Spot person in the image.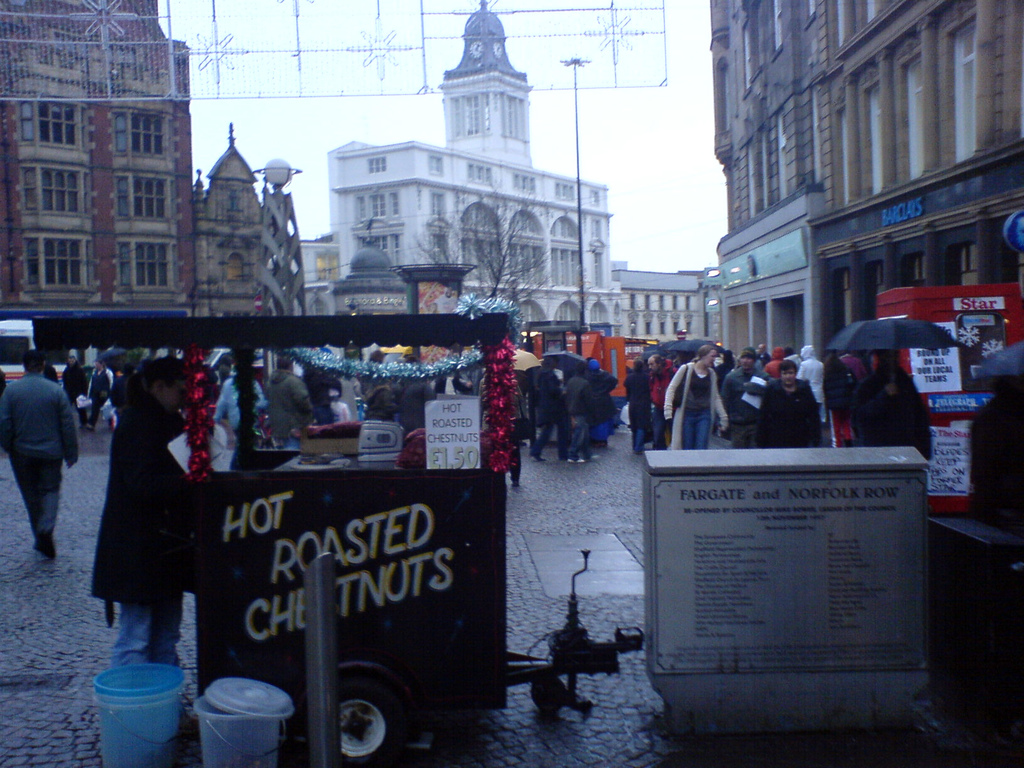
person found at [851, 349, 927, 460].
